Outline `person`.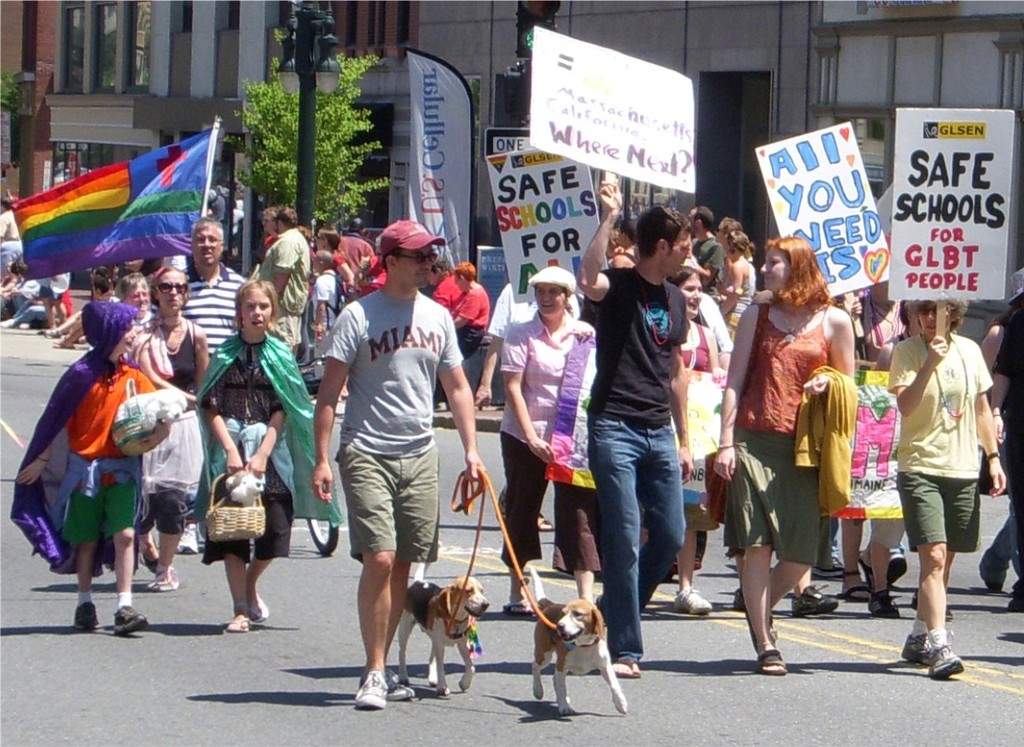
Outline: [573,177,697,677].
